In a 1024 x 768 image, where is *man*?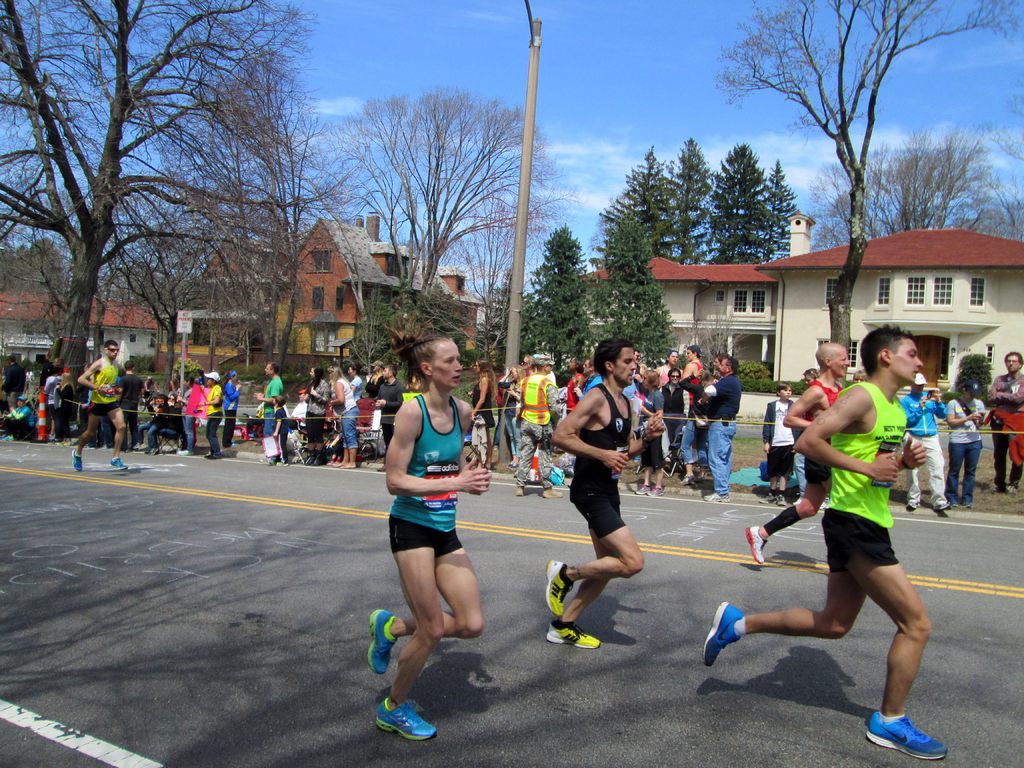
<region>0, 355, 25, 412</region>.
